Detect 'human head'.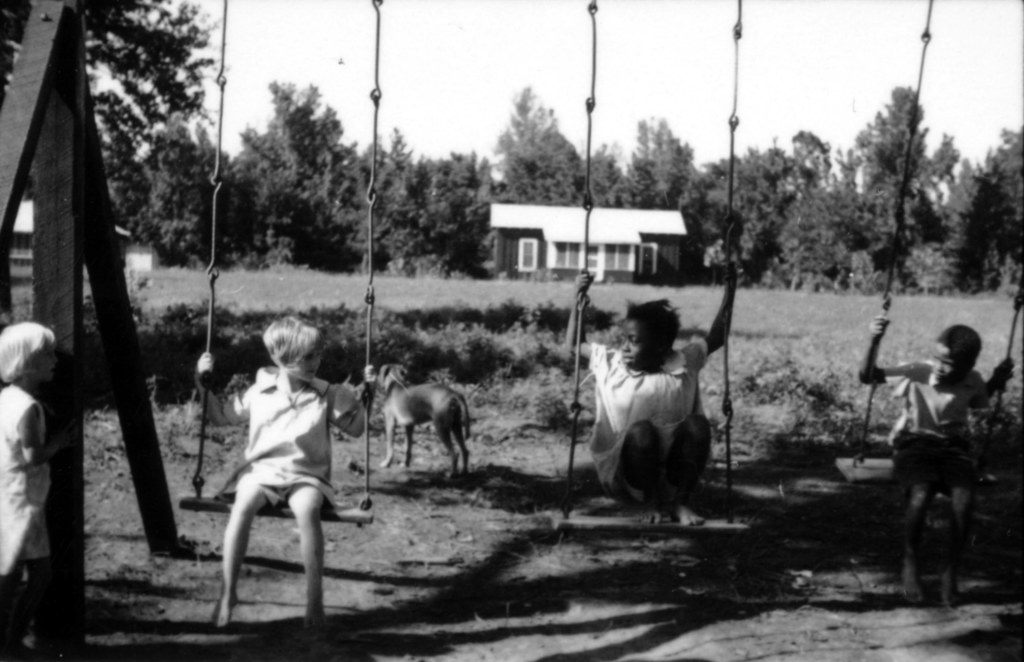
Detected at (left=929, top=326, right=982, bottom=383).
